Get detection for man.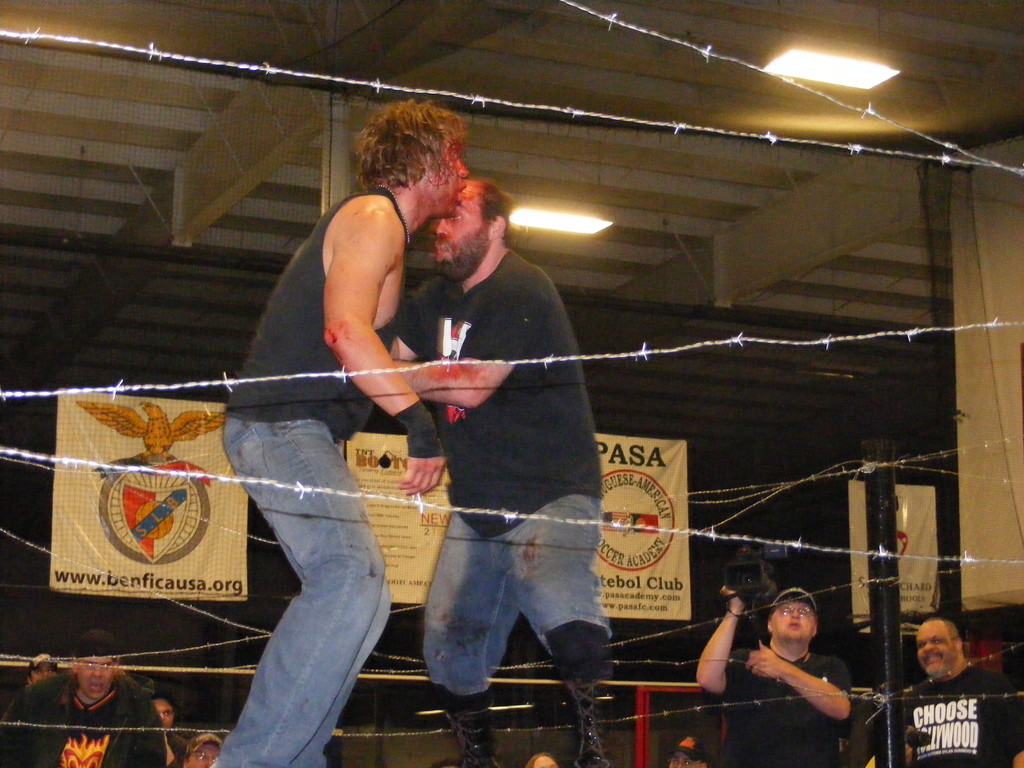
Detection: <bbox>181, 733, 220, 767</bbox>.
